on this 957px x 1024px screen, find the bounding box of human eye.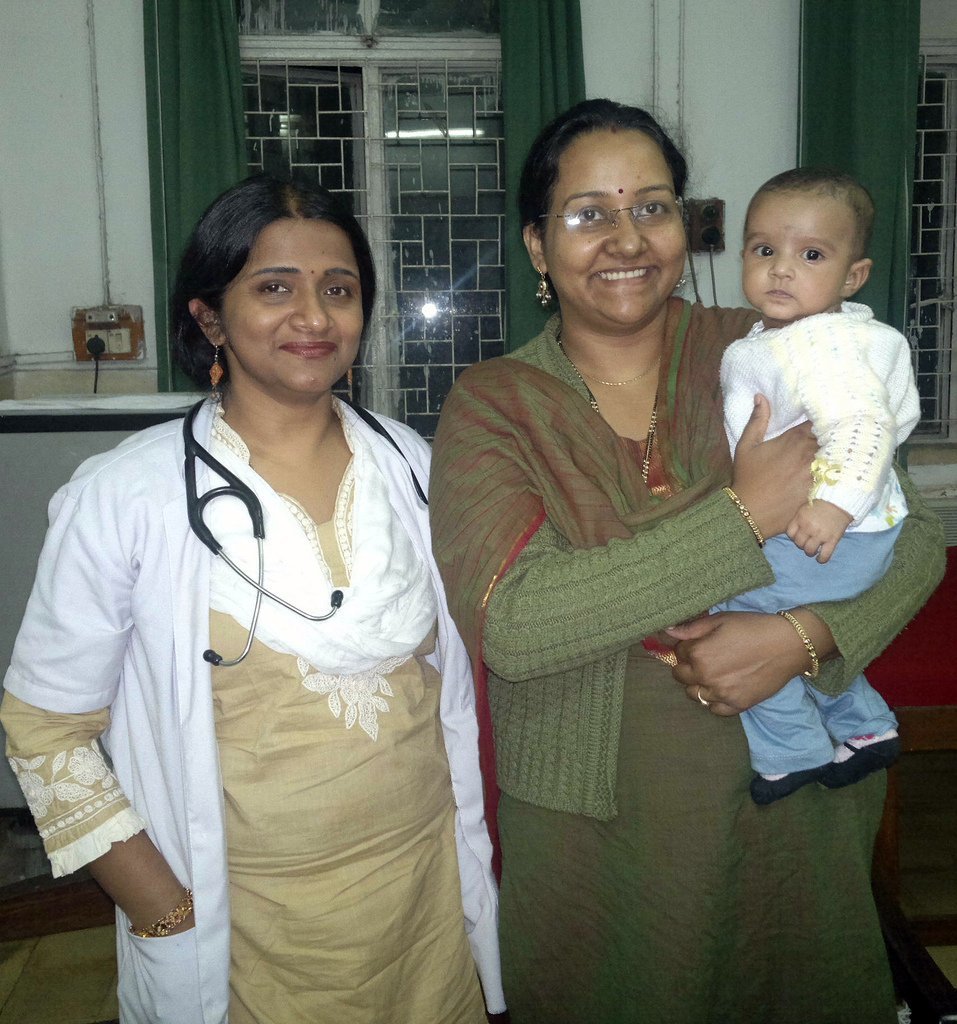
Bounding box: {"x1": 630, "y1": 196, "x2": 669, "y2": 228}.
